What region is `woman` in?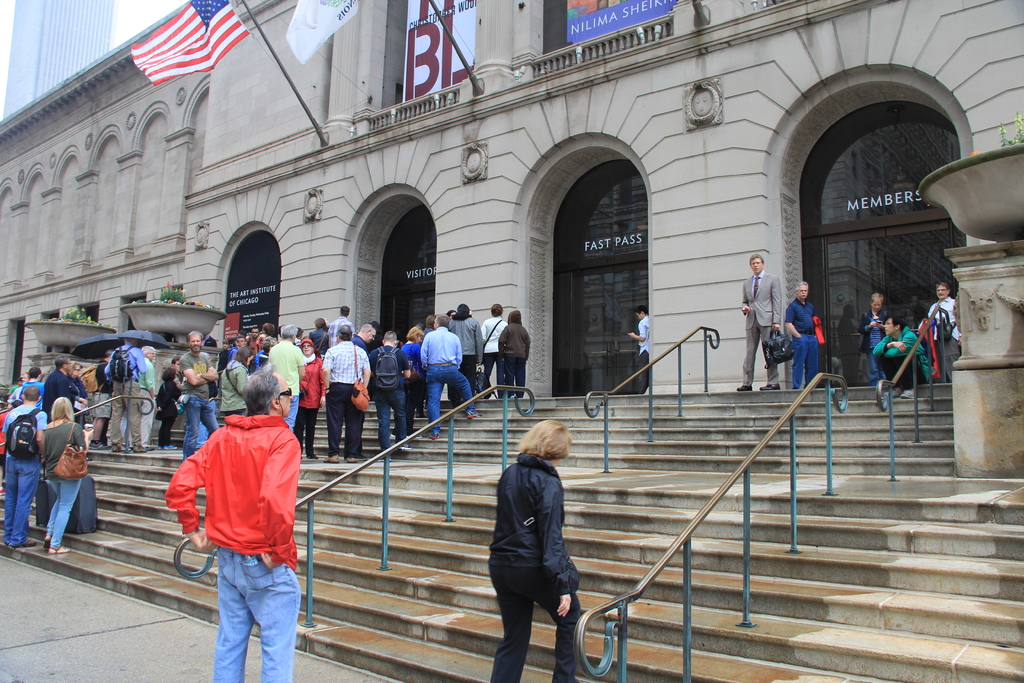
(155,377,182,451).
